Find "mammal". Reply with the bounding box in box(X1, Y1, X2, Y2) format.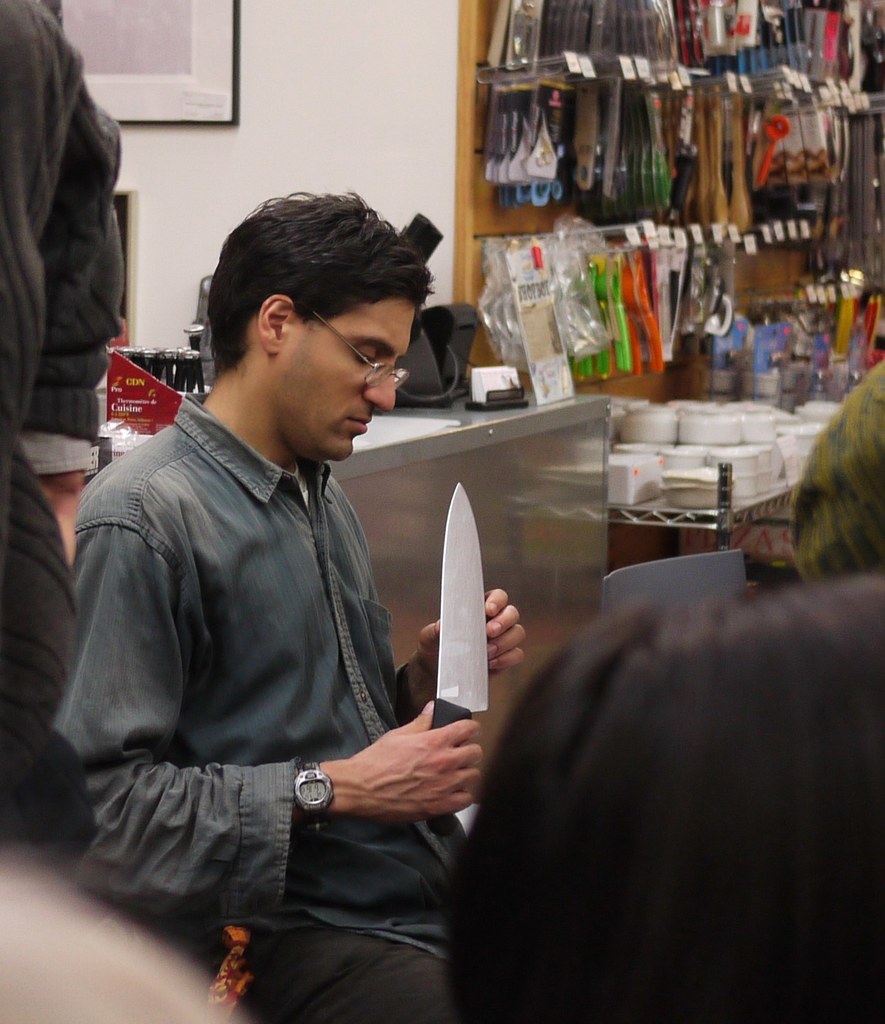
box(3, 0, 127, 547).
